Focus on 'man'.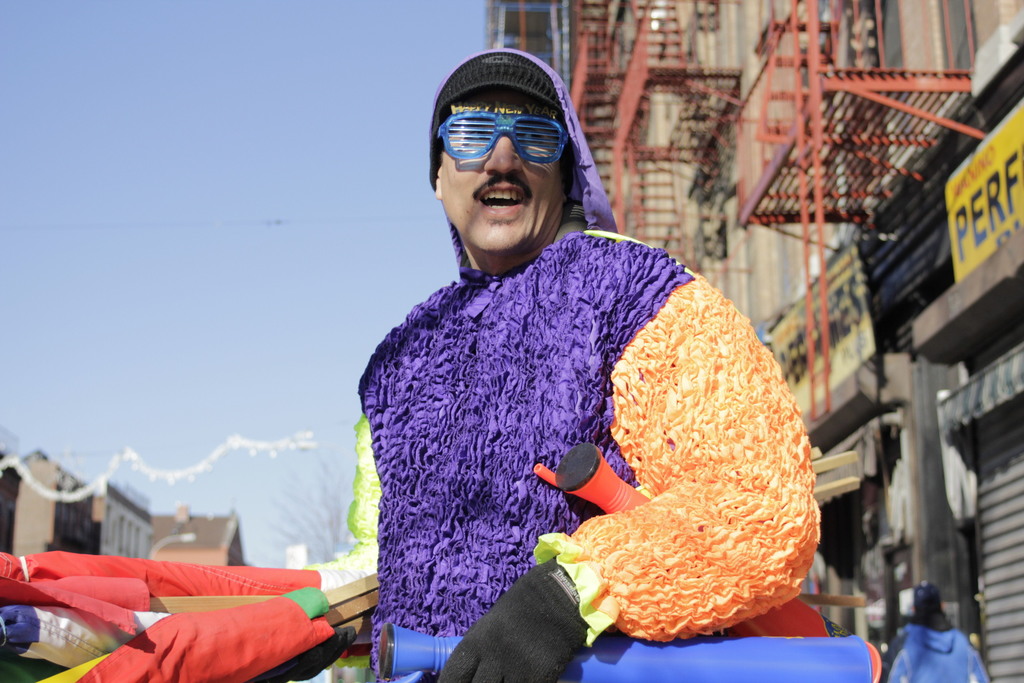
Focused at x1=316, y1=44, x2=865, y2=656.
